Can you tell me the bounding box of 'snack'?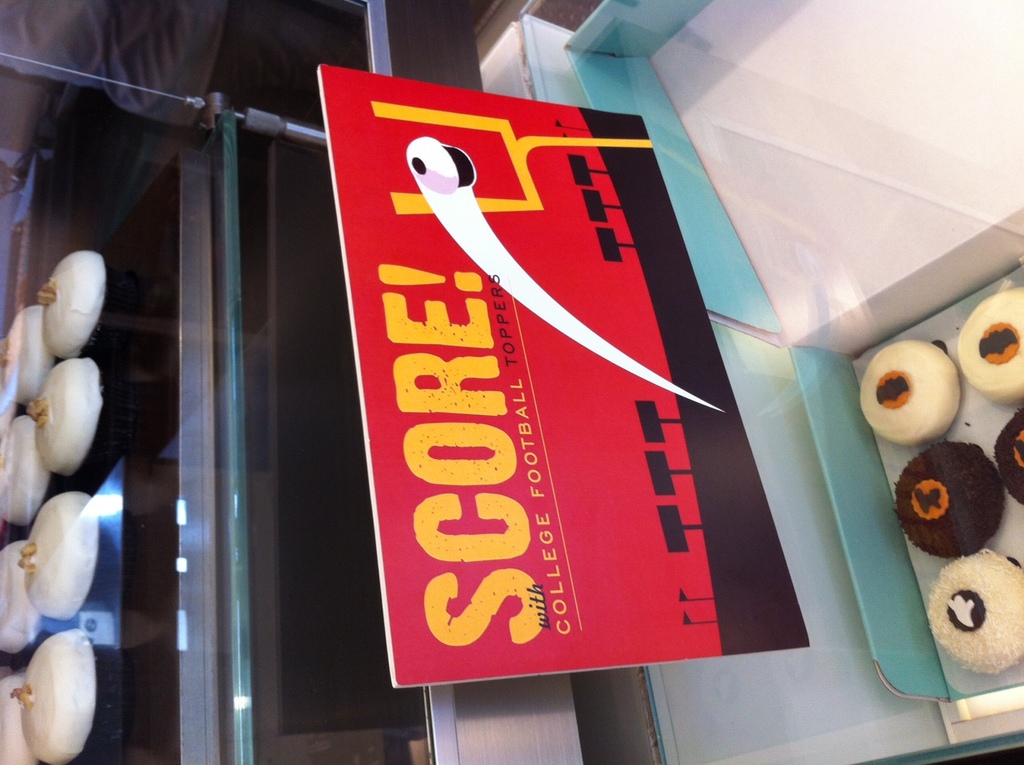
x1=42, y1=251, x2=111, y2=357.
